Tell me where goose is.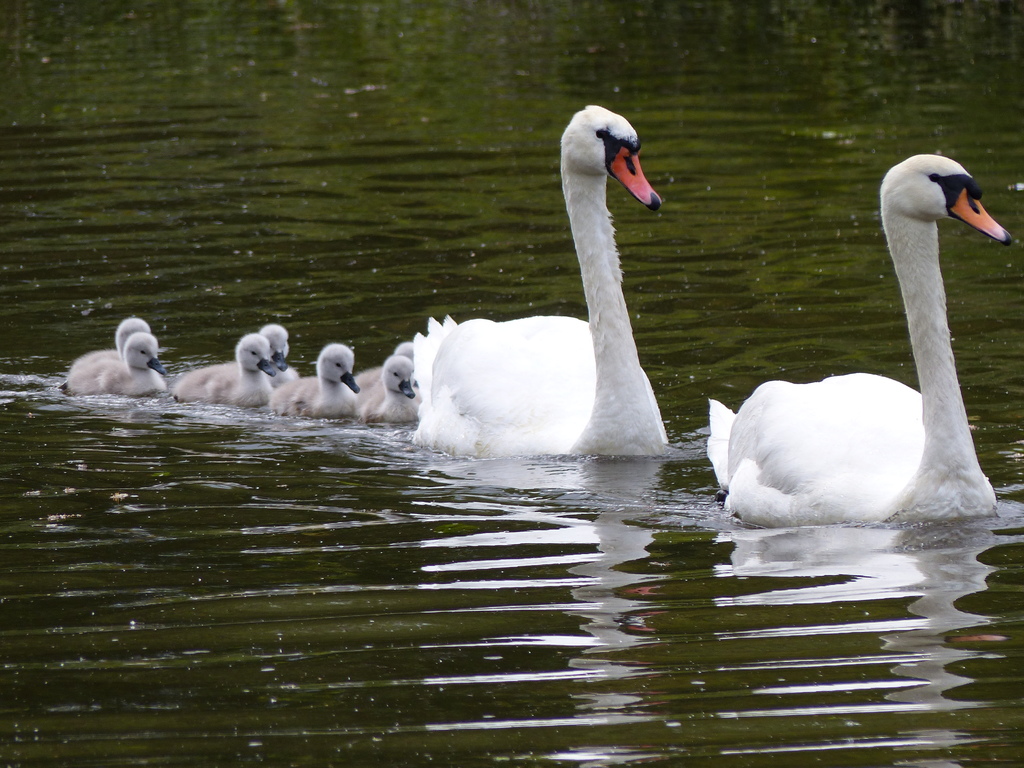
goose is at box(257, 322, 295, 389).
